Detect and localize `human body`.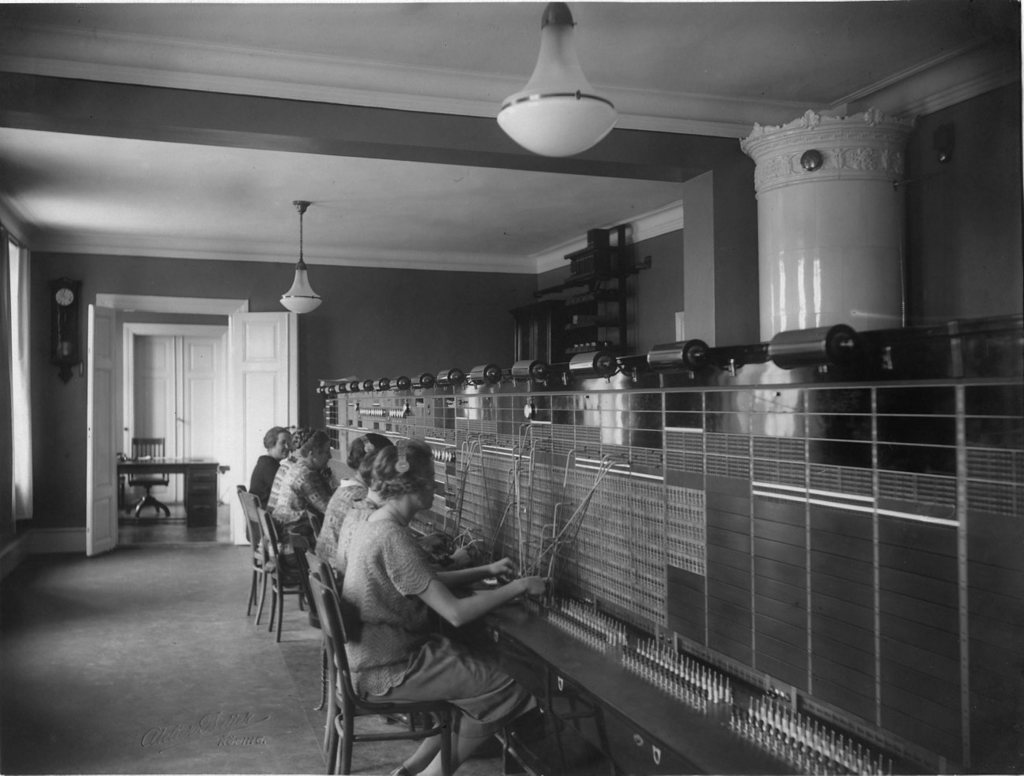
Localized at rect(247, 428, 291, 501).
